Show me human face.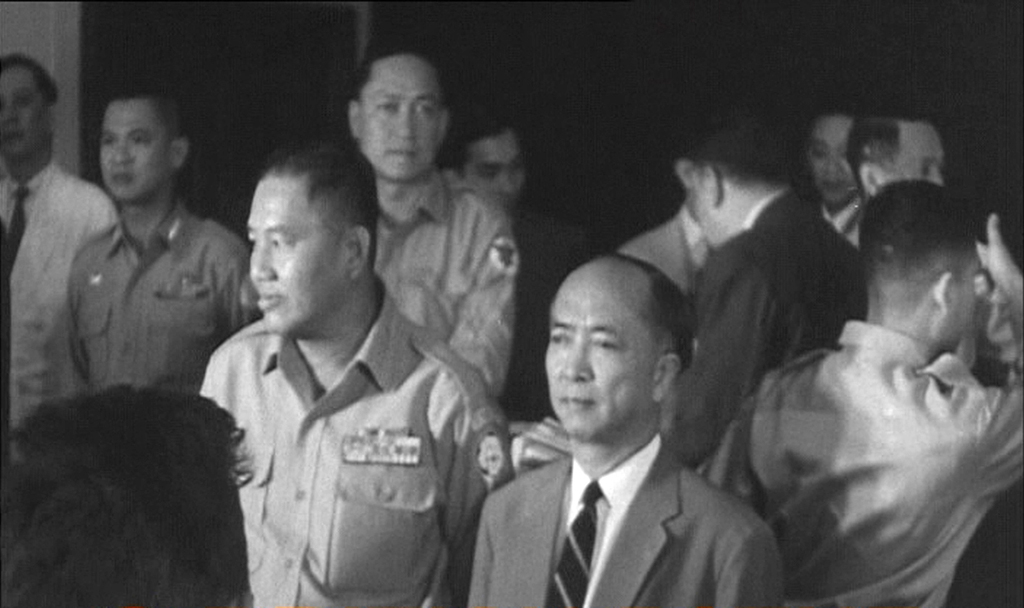
human face is here: 245:179:341:335.
